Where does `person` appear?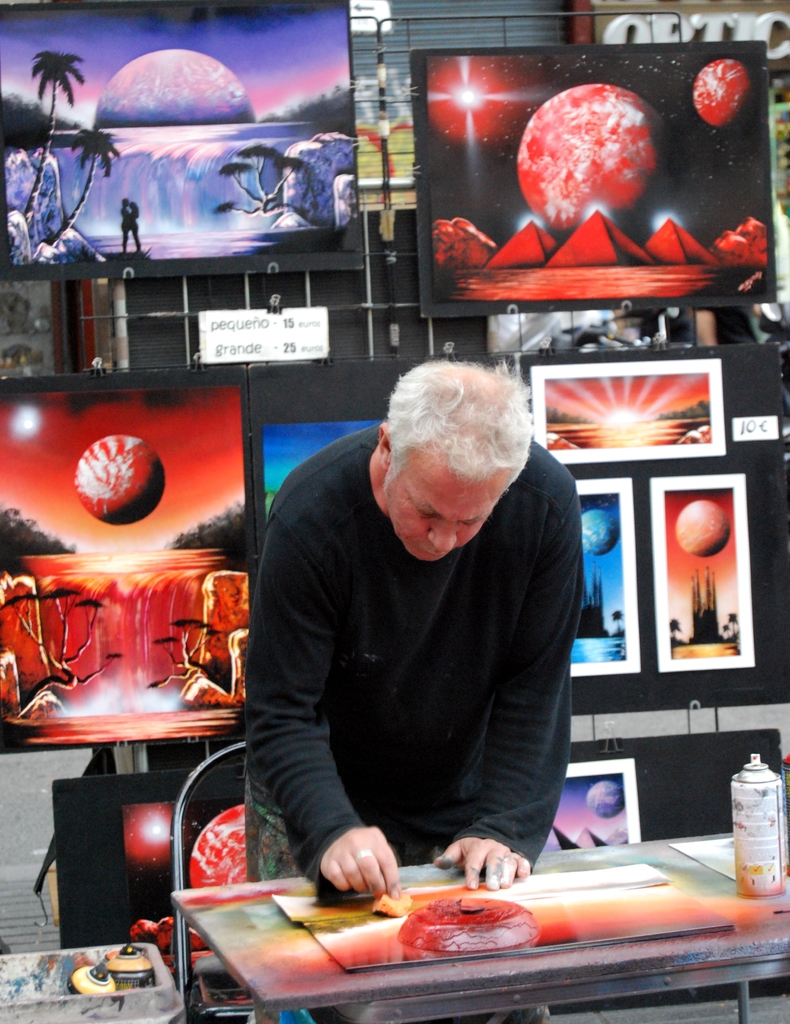
Appears at bbox=[127, 198, 141, 251].
